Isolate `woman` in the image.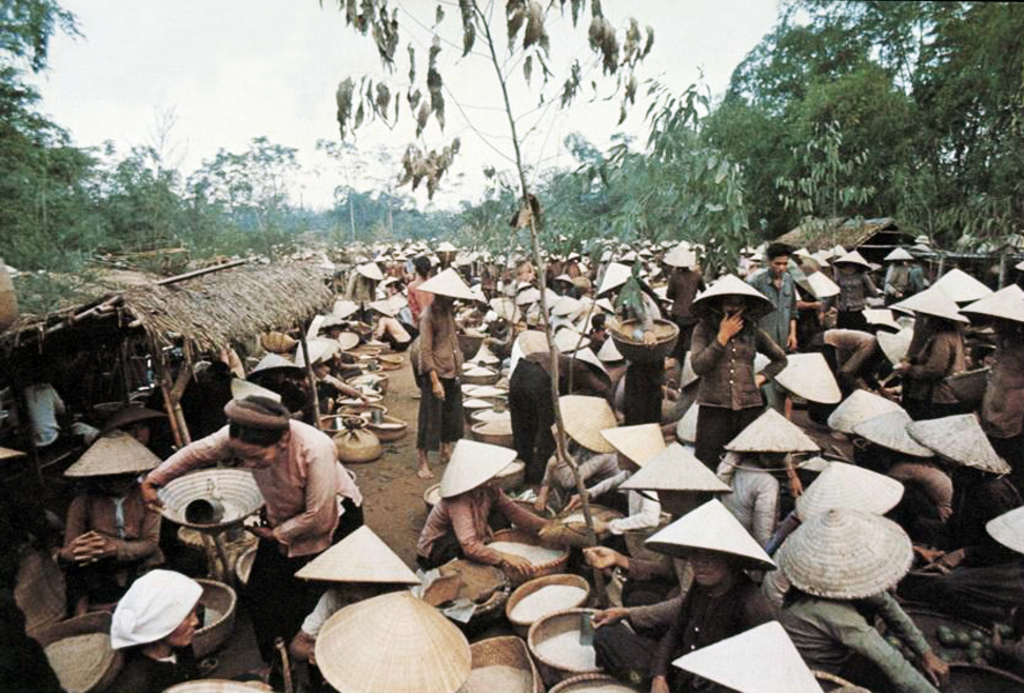
Isolated region: [61,429,158,618].
